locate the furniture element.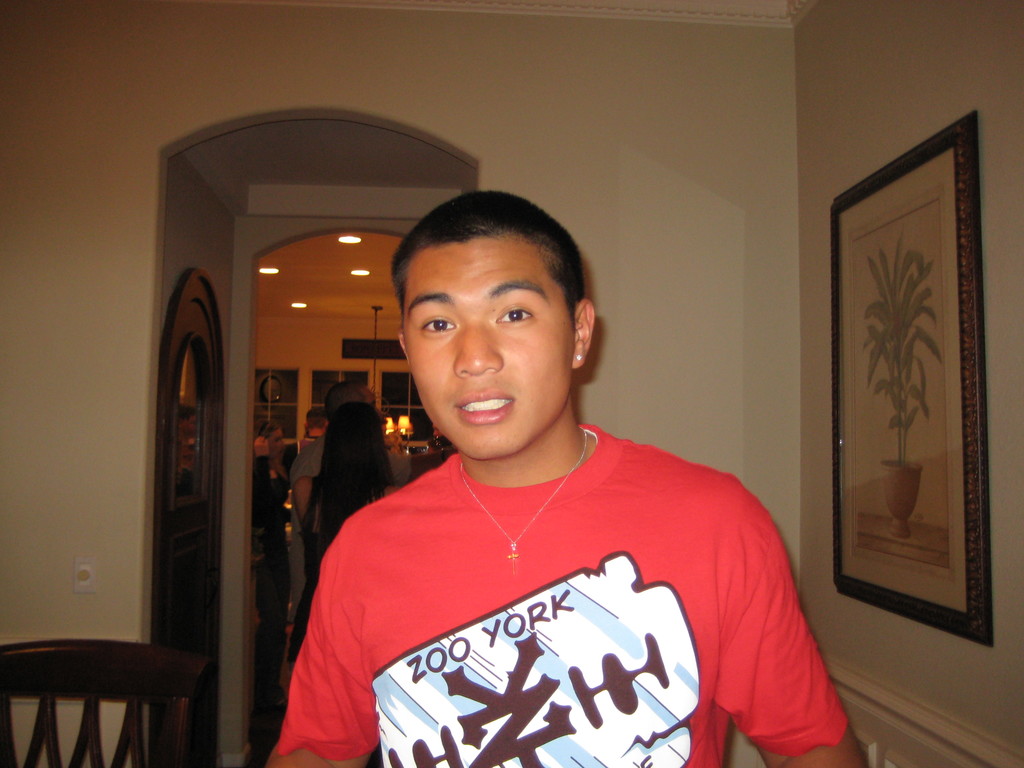
Element bbox: locate(0, 641, 205, 767).
